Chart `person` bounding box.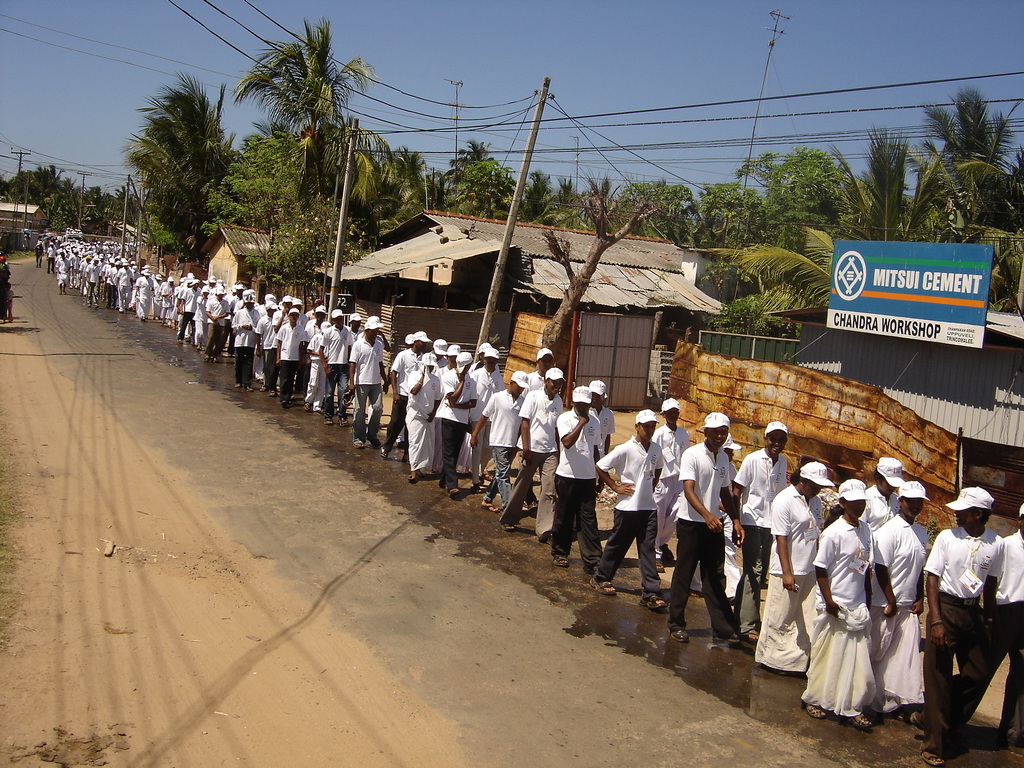
Charted: pyautogui.locateOnScreen(908, 506, 1023, 755).
